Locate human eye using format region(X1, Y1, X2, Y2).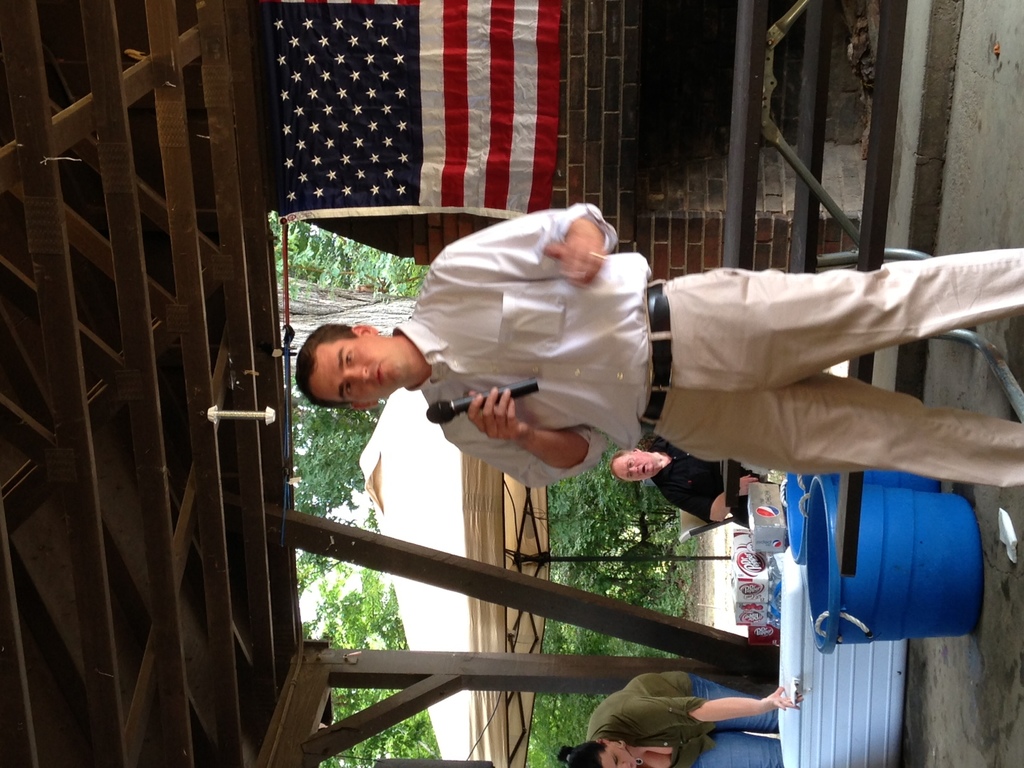
region(345, 346, 353, 371).
